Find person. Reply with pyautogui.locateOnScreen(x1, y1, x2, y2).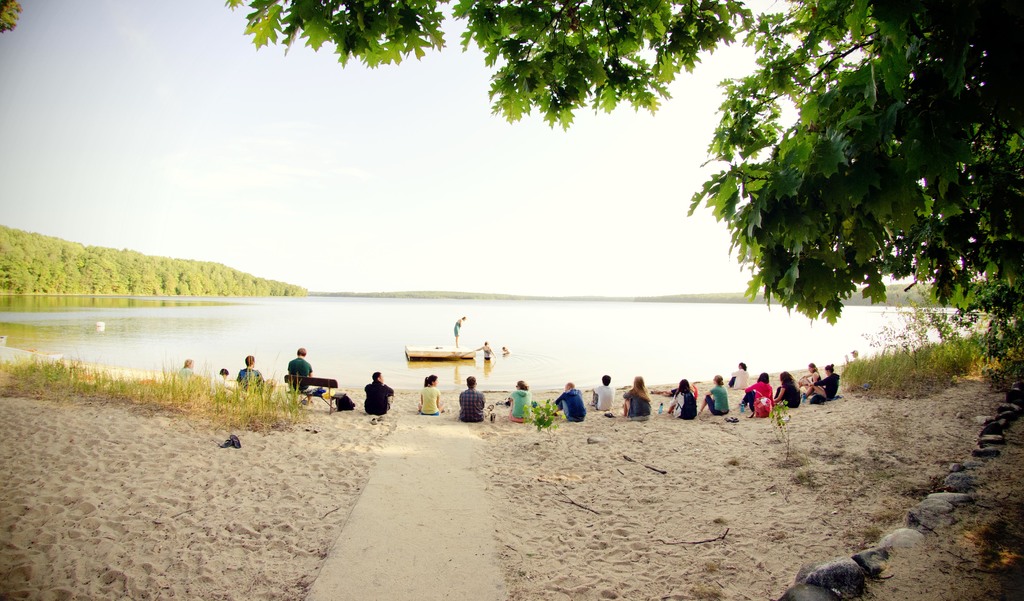
pyautogui.locateOnScreen(664, 379, 696, 417).
